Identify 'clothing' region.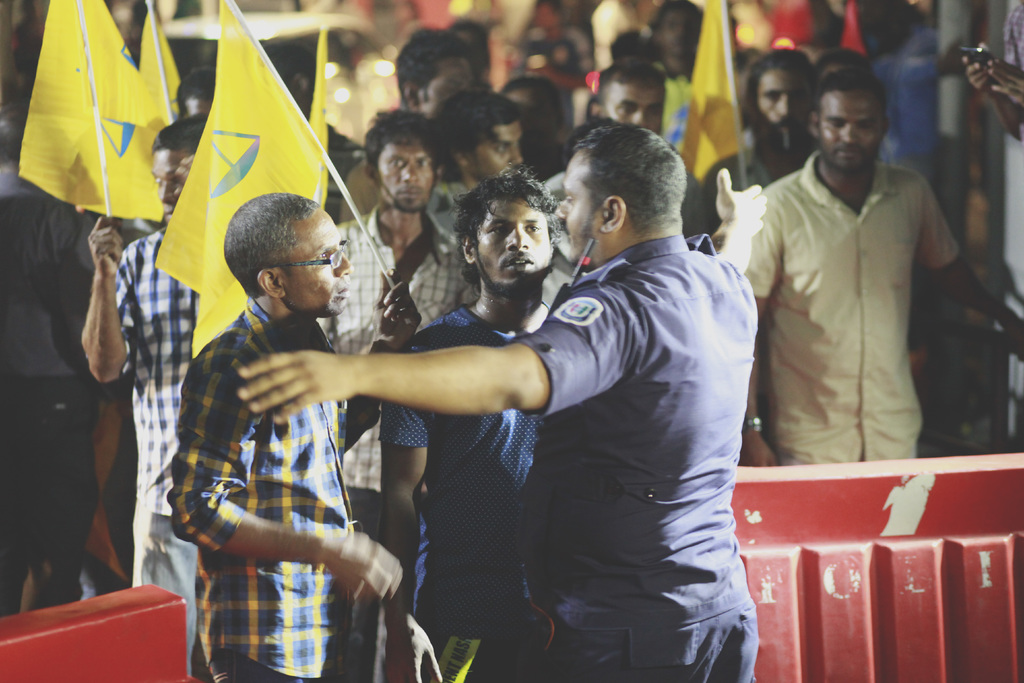
Region: 511/231/757/682.
